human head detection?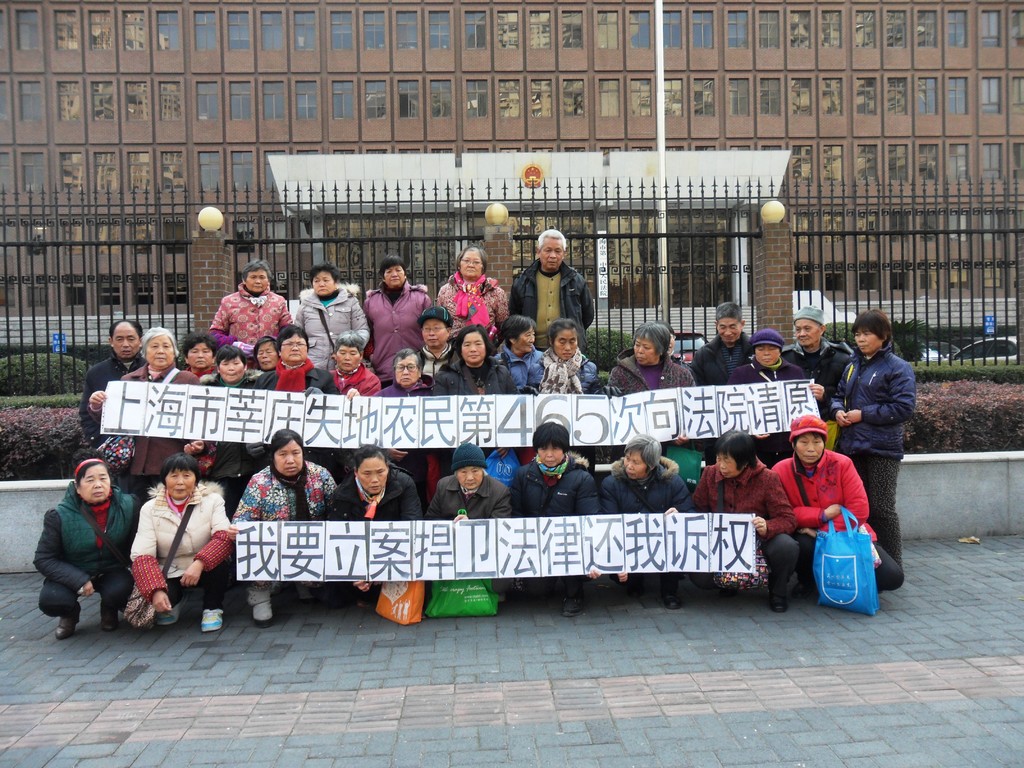
left=268, top=430, right=305, bottom=479
